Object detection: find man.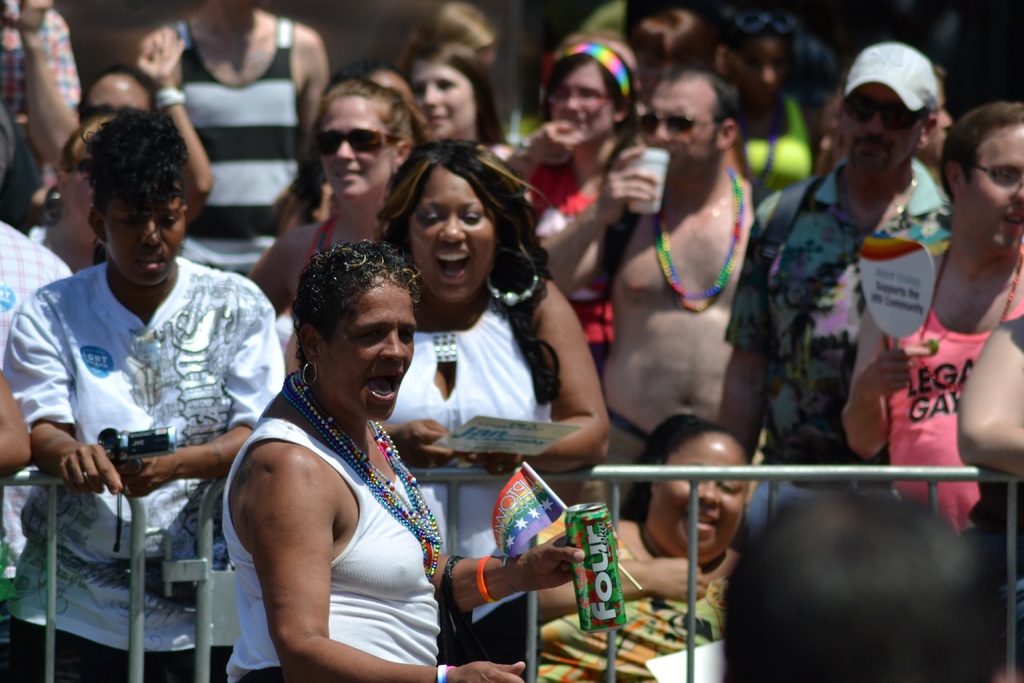
x1=8 y1=122 x2=296 y2=682.
